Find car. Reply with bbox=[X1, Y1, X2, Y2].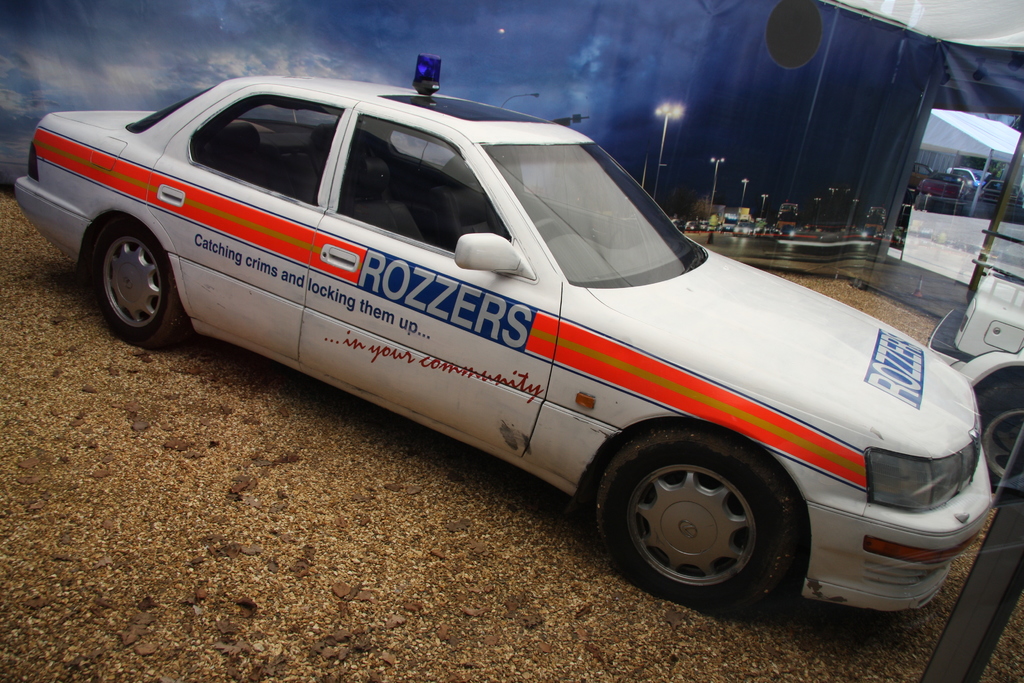
bbox=[6, 56, 1002, 625].
